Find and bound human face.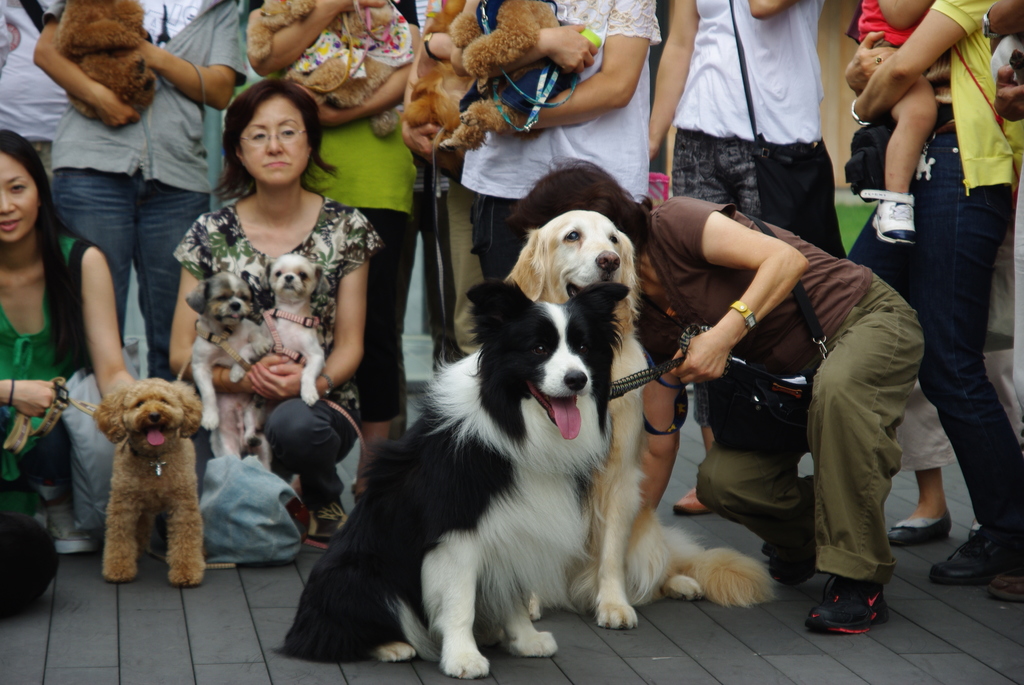
Bound: x1=0, y1=152, x2=36, y2=243.
